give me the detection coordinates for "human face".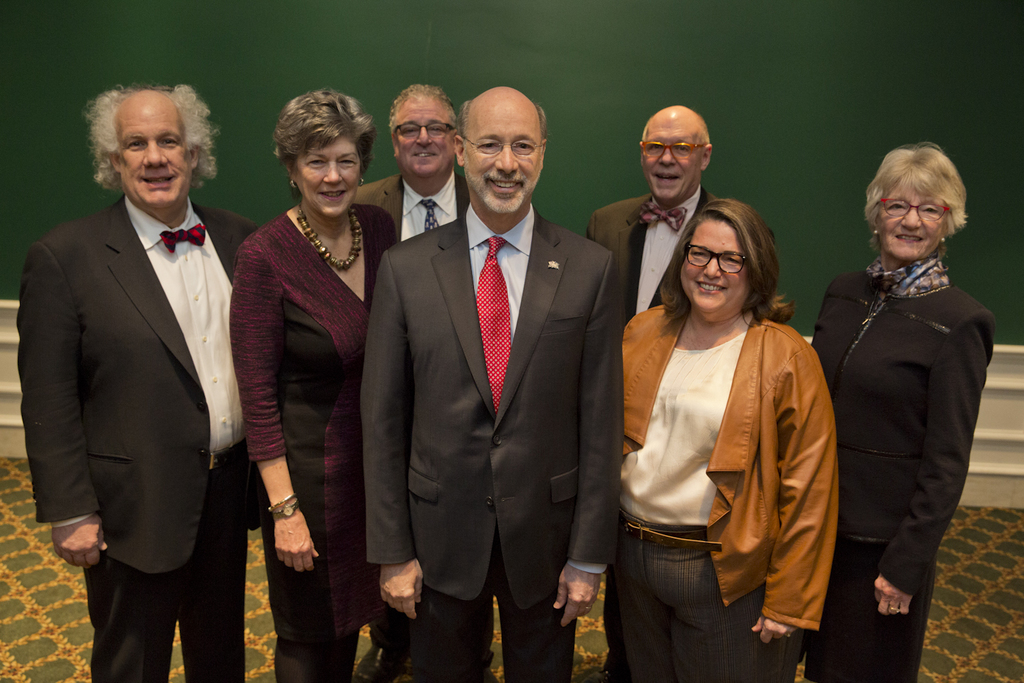
683, 221, 745, 316.
